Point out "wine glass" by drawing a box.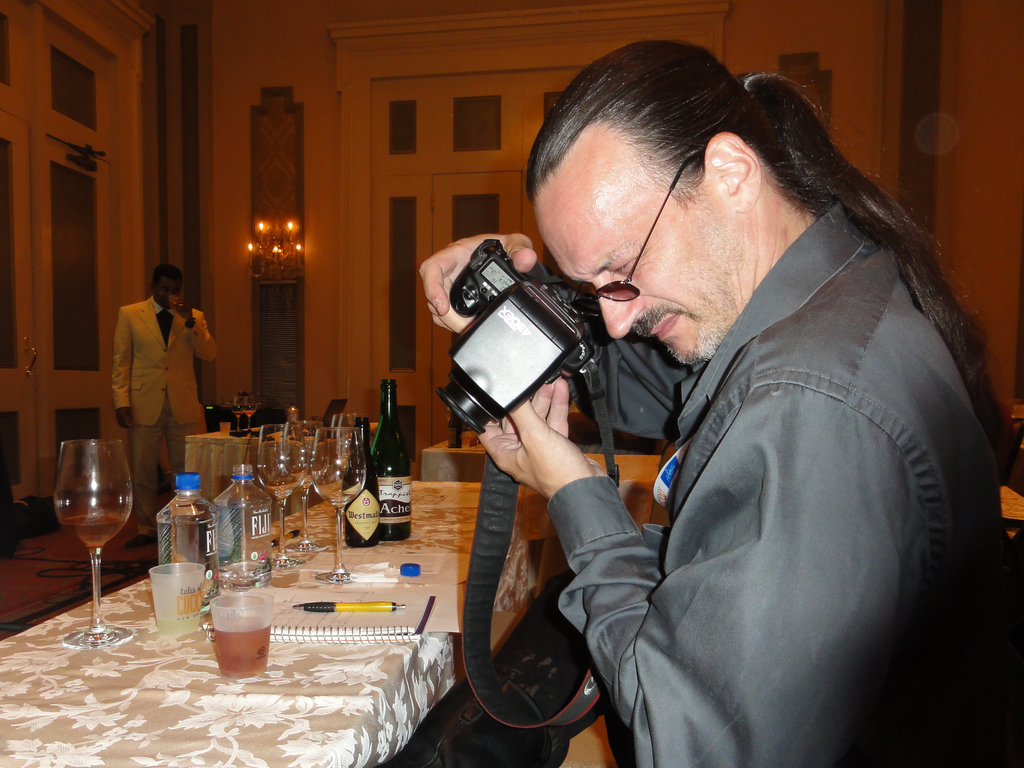
left=310, top=426, right=366, bottom=582.
